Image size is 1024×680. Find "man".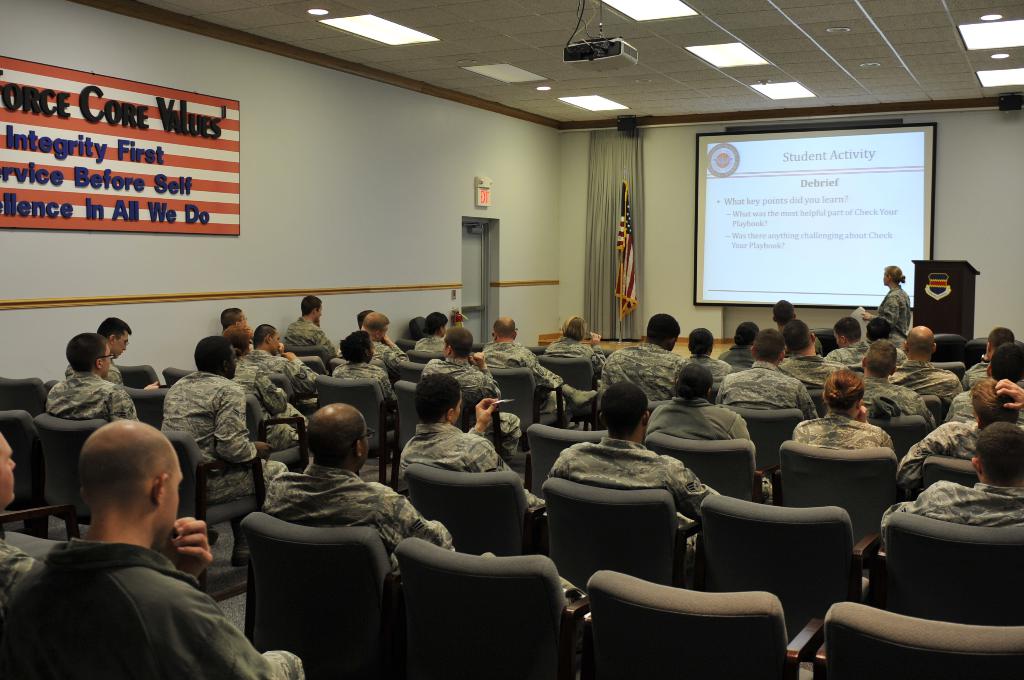
bbox=(897, 376, 1023, 487).
